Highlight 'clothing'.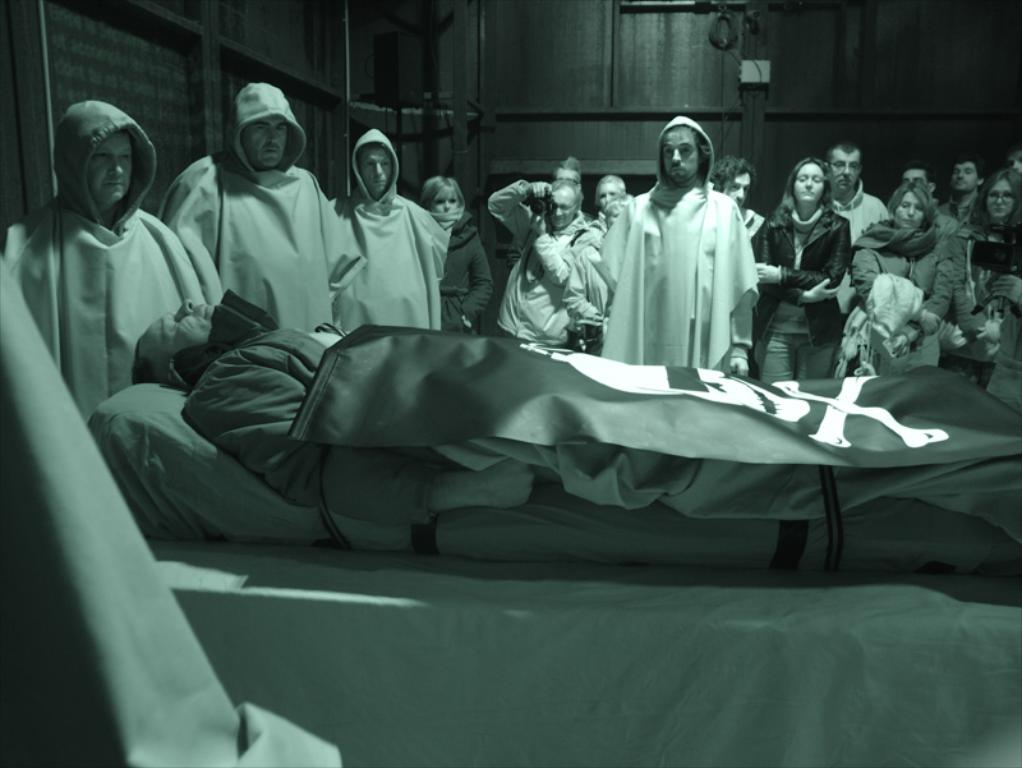
Highlighted region: [left=179, top=275, right=1021, bottom=534].
